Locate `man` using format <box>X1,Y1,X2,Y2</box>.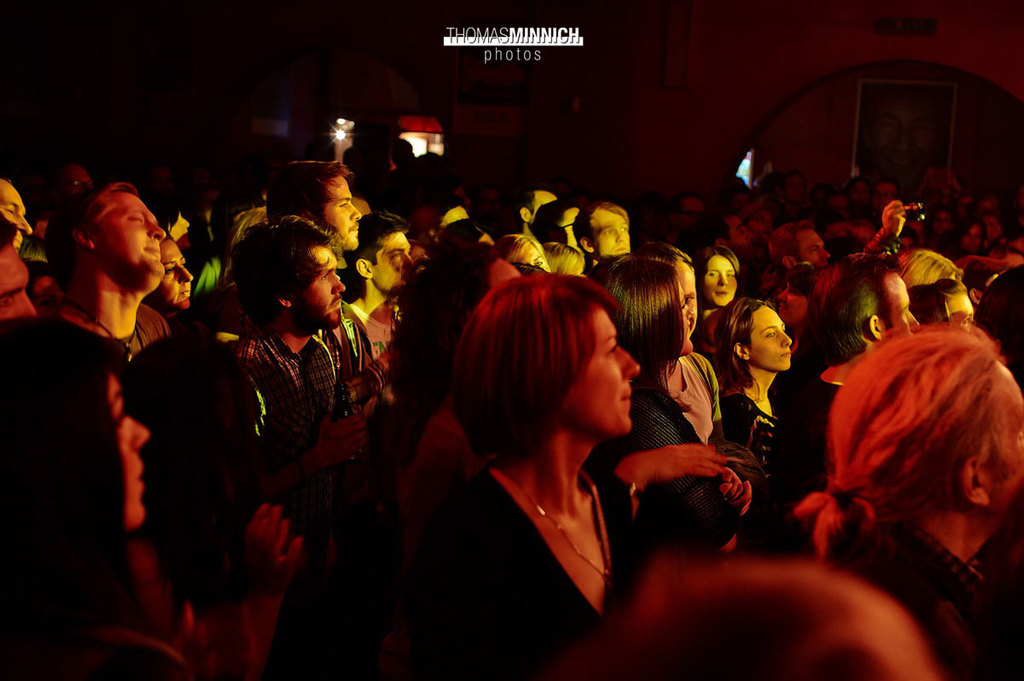
<box>265,157,361,409</box>.
